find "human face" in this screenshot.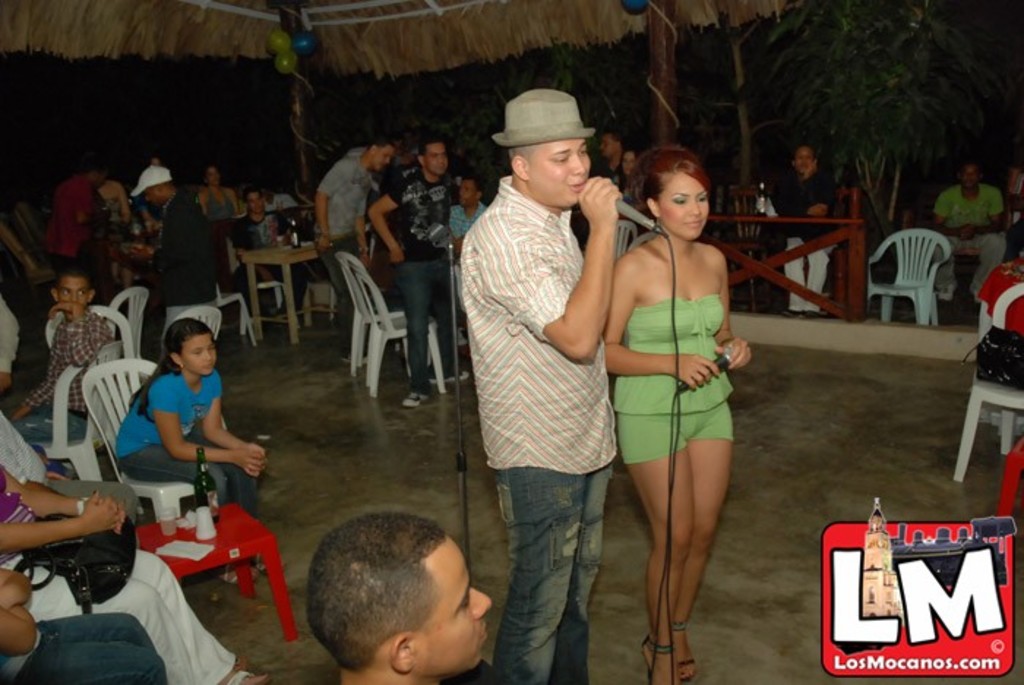
The bounding box for "human face" is 527:142:590:206.
